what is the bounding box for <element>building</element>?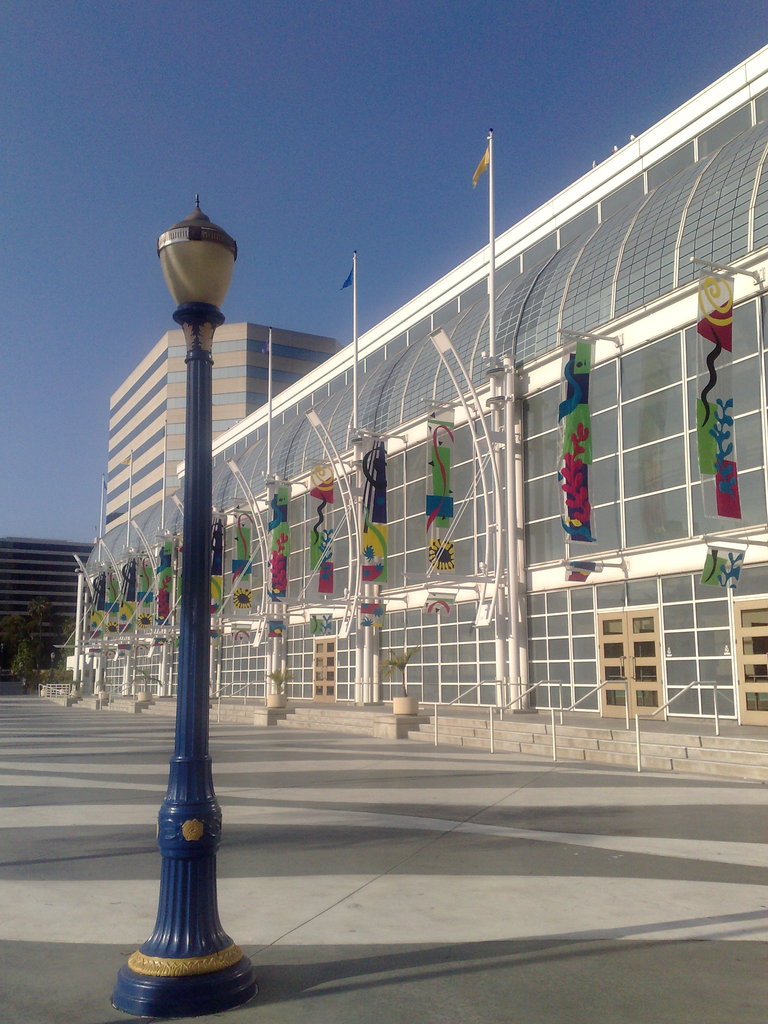
<bbox>102, 325, 334, 531</bbox>.
